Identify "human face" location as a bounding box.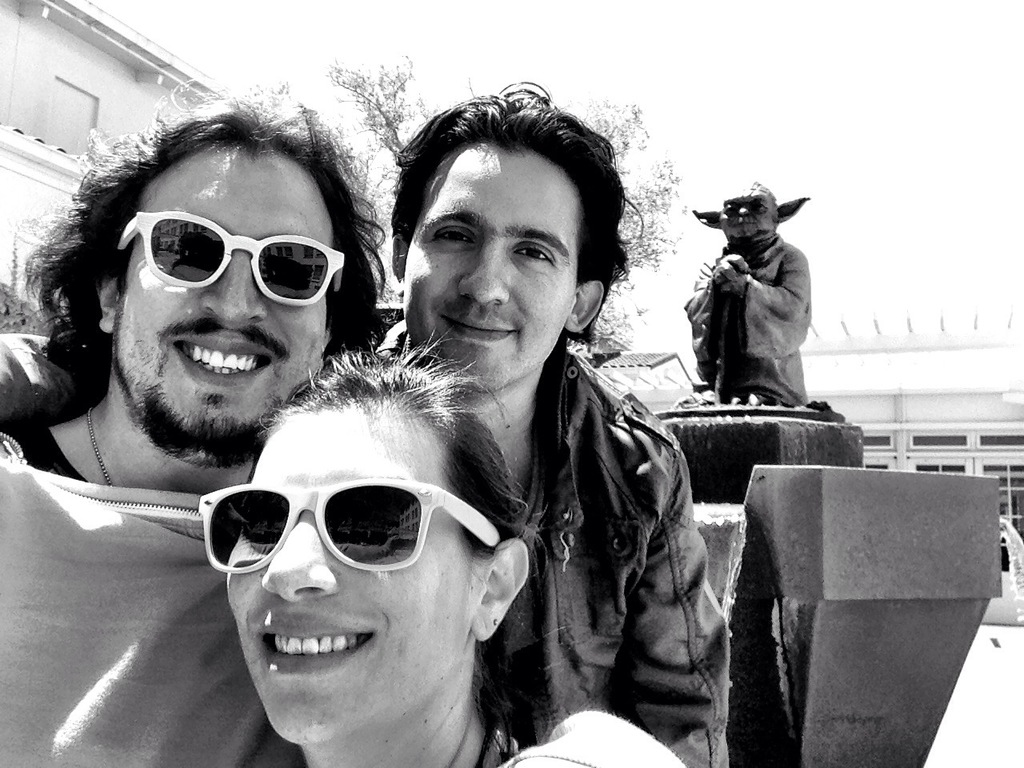
select_region(116, 148, 330, 454).
